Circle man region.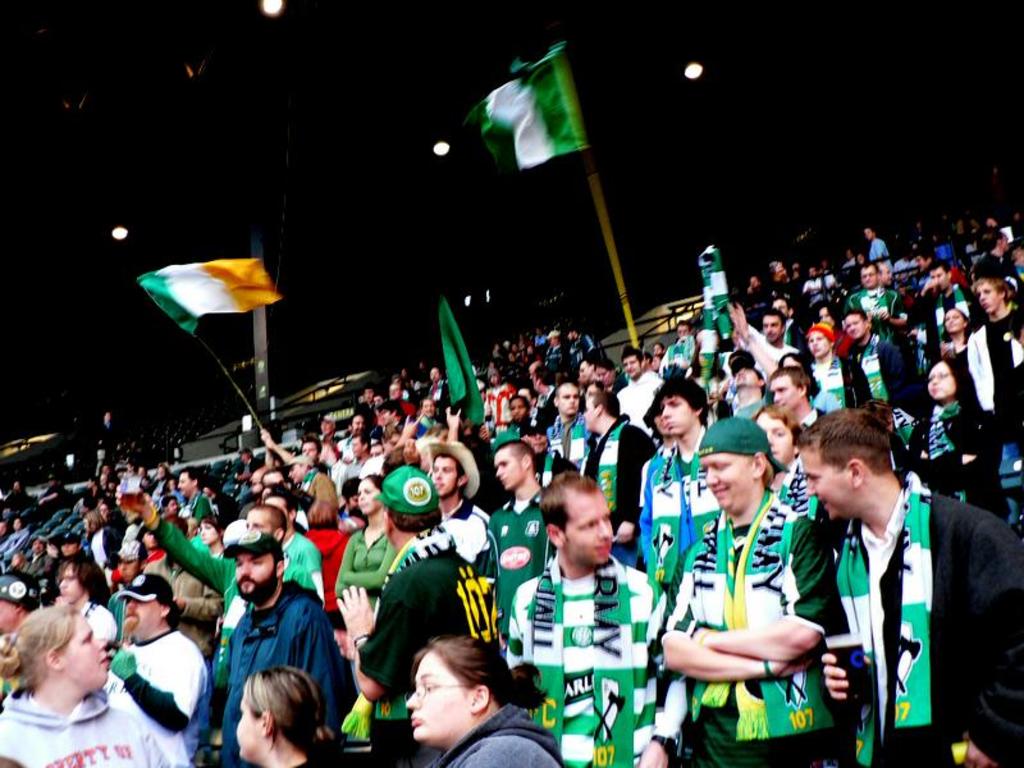
Region: select_region(183, 536, 337, 767).
